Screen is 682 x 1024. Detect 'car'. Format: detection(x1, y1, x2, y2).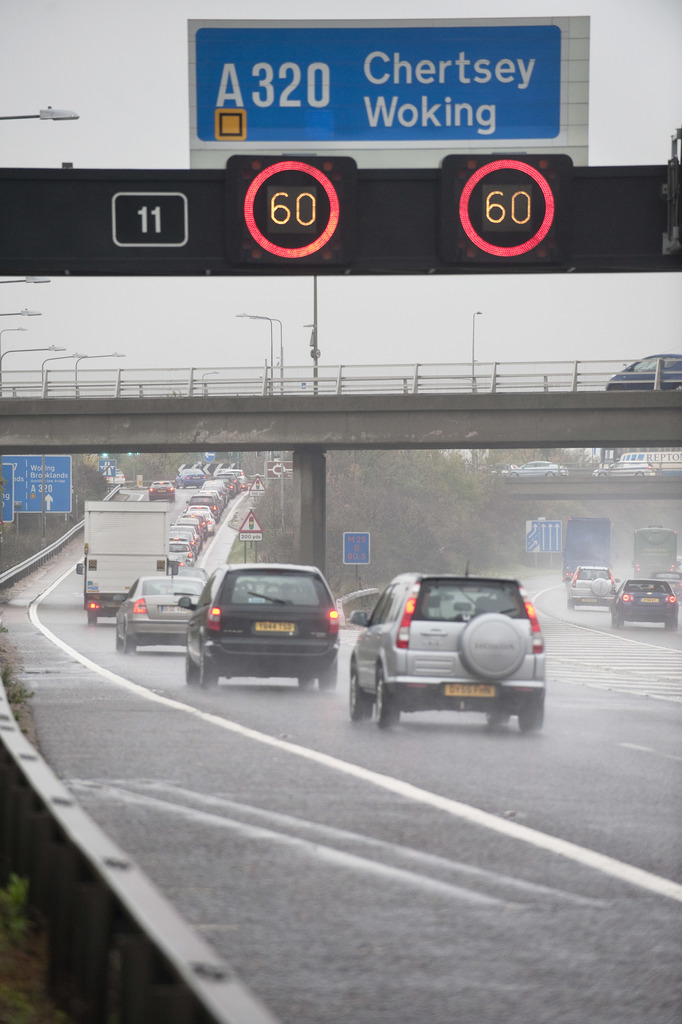
detection(604, 353, 681, 393).
